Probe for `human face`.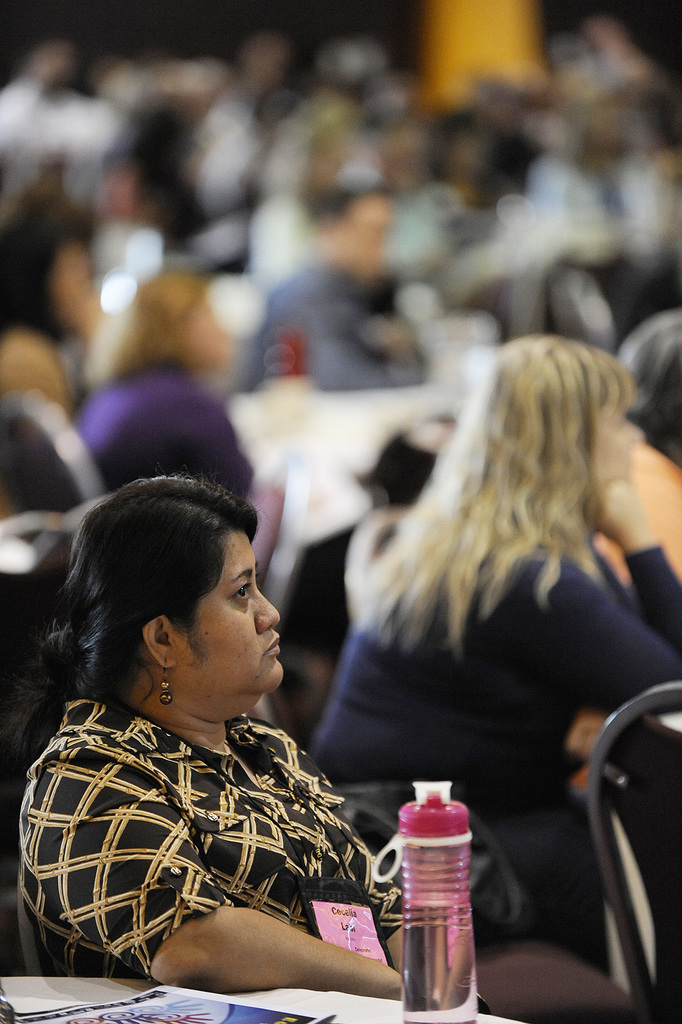
Probe result: Rect(51, 240, 95, 335).
